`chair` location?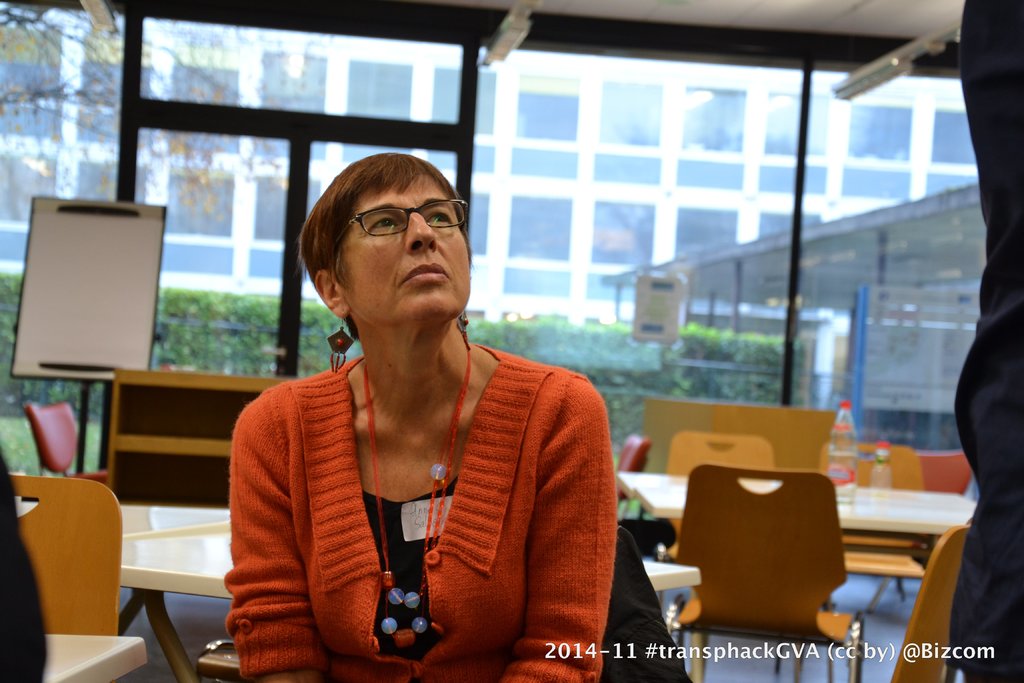
<bbox>918, 444, 973, 494</bbox>
